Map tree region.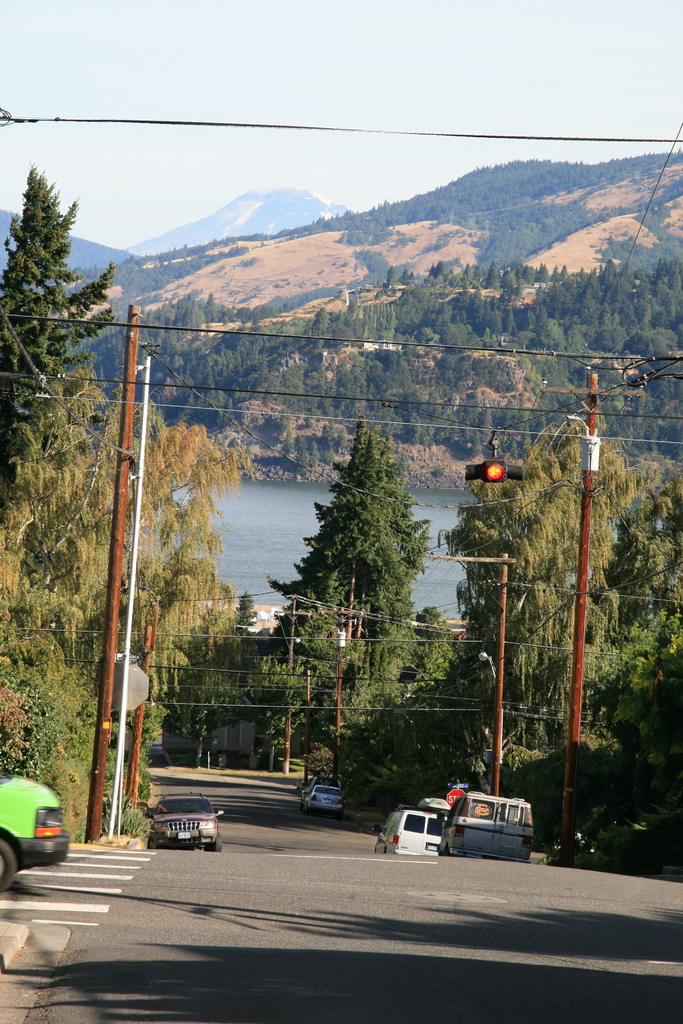
Mapped to box=[439, 416, 666, 751].
